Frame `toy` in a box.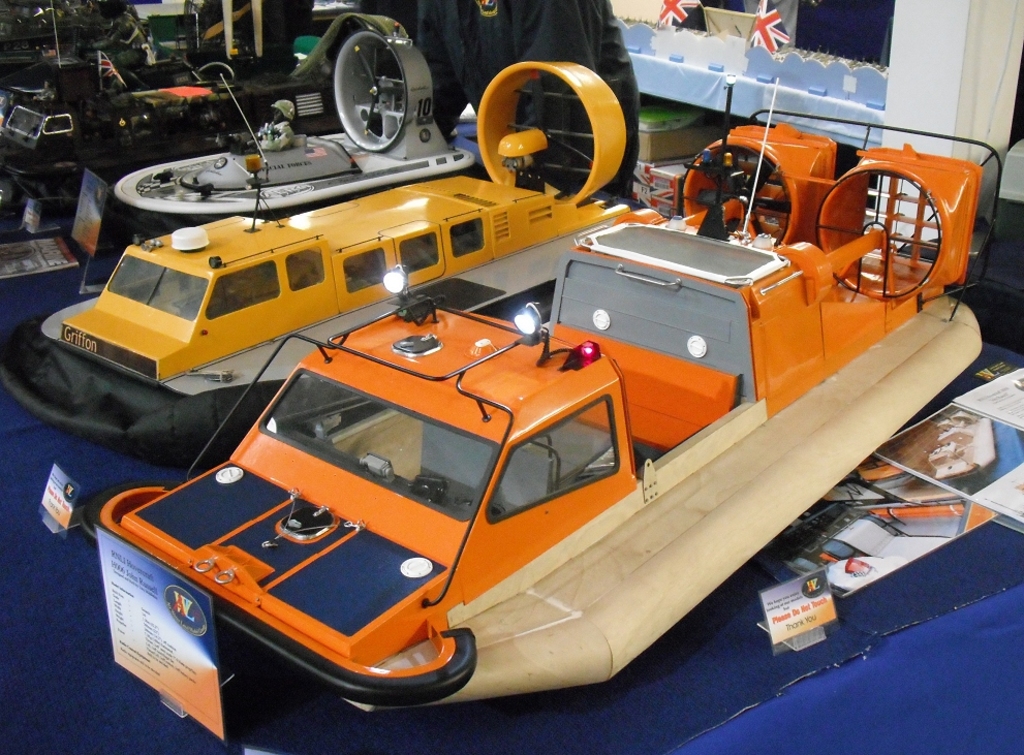
x1=116 y1=12 x2=476 y2=243.
